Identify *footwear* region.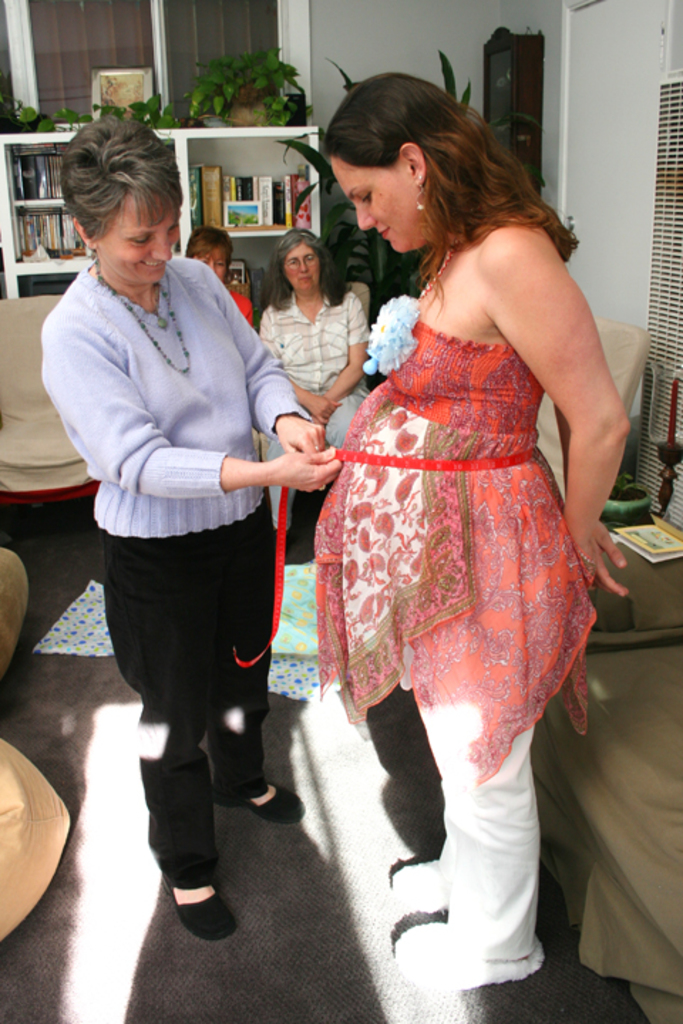
Region: [left=228, top=784, right=303, bottom=823].
